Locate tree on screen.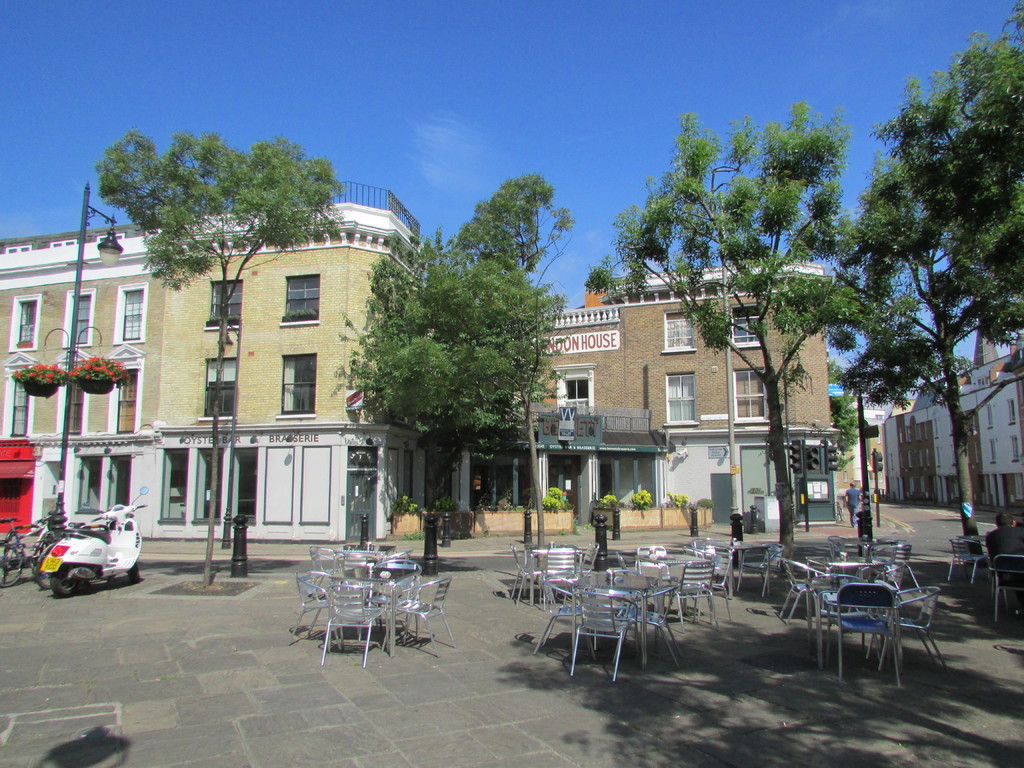
On screen at region(848, 28, 1023, 550).
